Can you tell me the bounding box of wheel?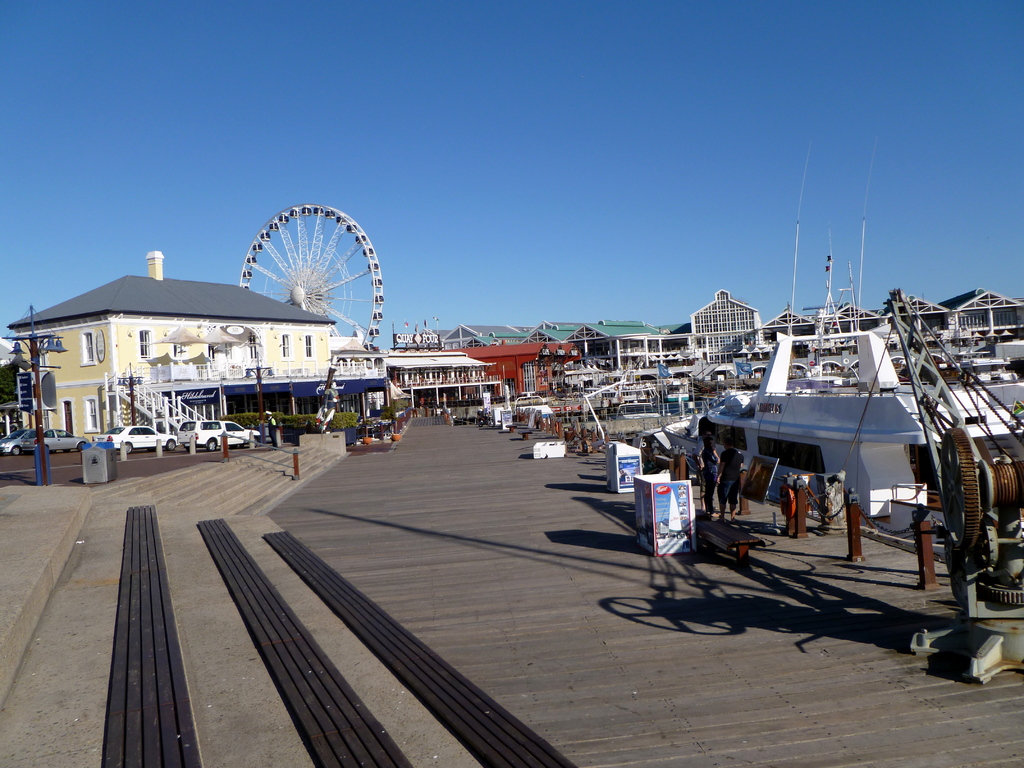
477:421:484:426.
